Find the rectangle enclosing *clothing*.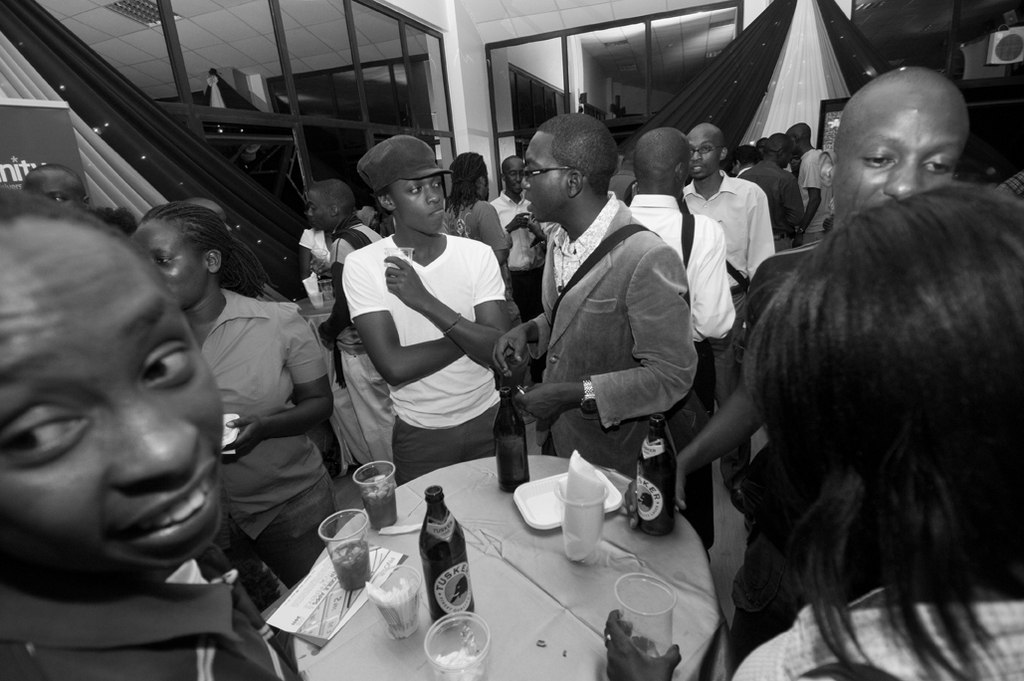
rect(439, 199, 508, 278).
